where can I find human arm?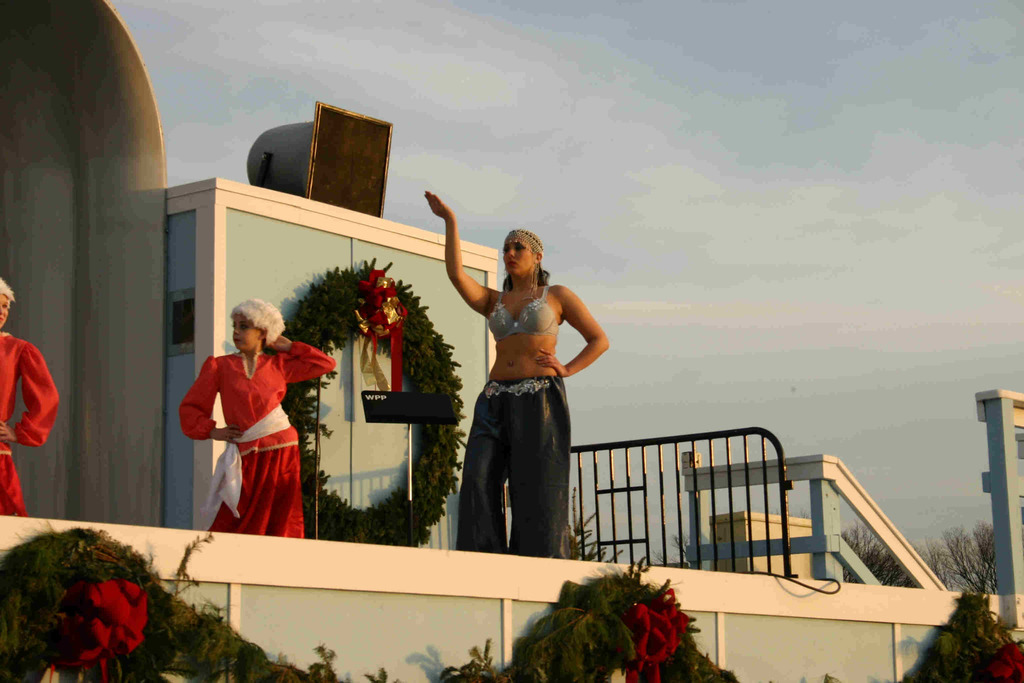
You can find it at <box>269,331,337,383</box>.
